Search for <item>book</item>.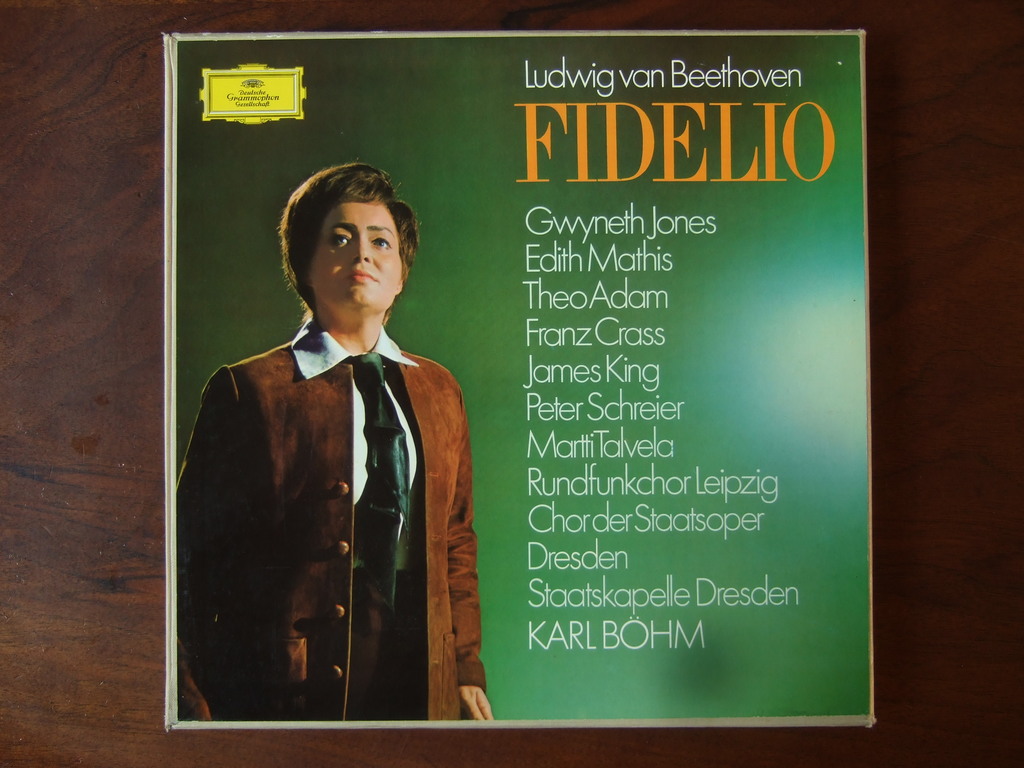
Found at [170, 33, 872, 730].
